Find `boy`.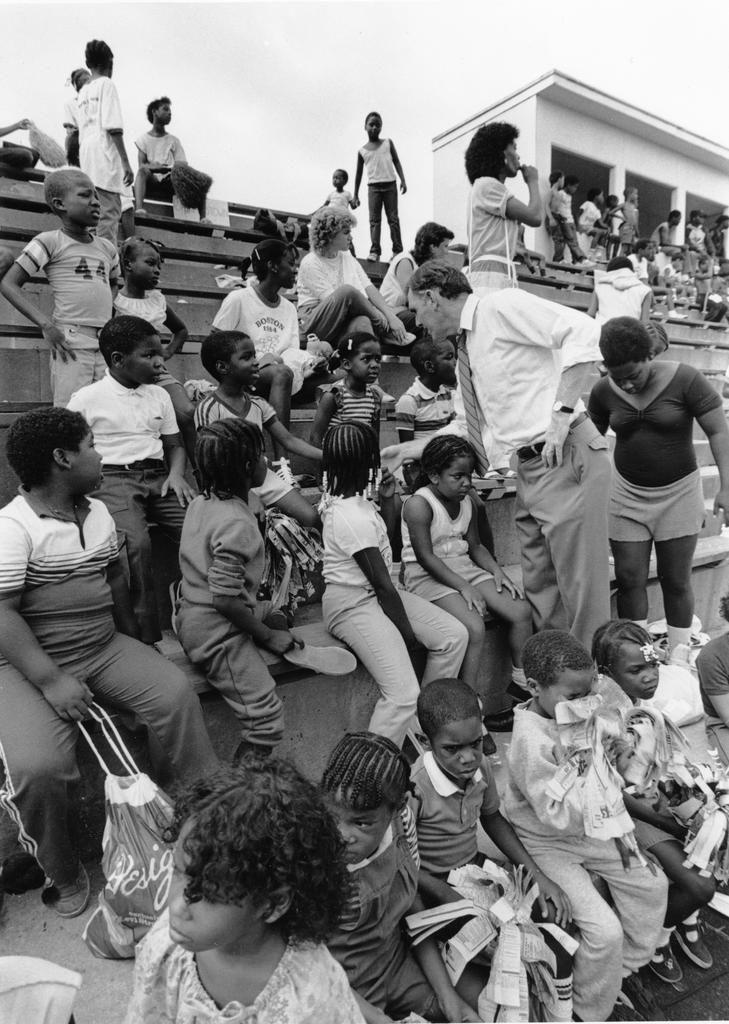
(left=496, top=630, right=666, bottom=1023).
